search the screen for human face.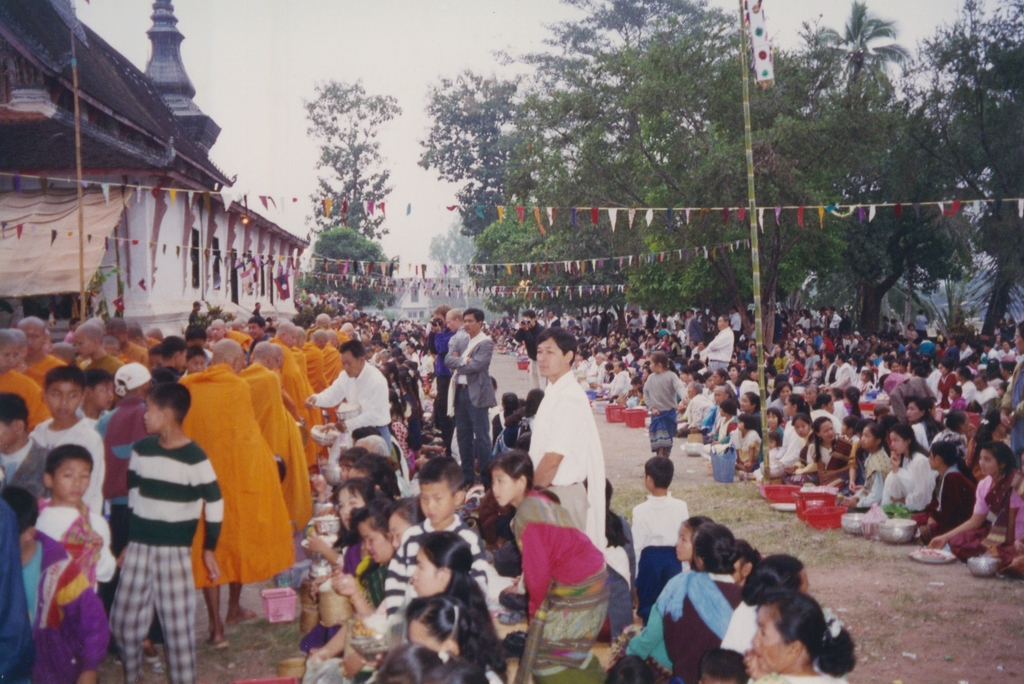
Found at <box>904,401,921,429</box>.
